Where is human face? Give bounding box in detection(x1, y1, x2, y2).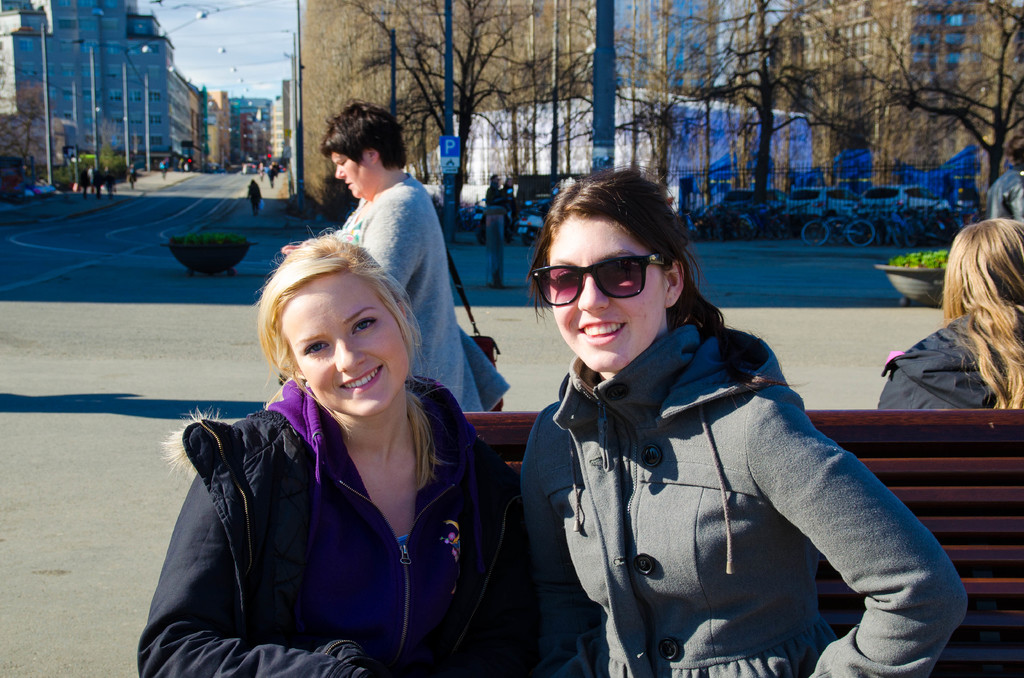
detection(328, 145, 374, 197).
